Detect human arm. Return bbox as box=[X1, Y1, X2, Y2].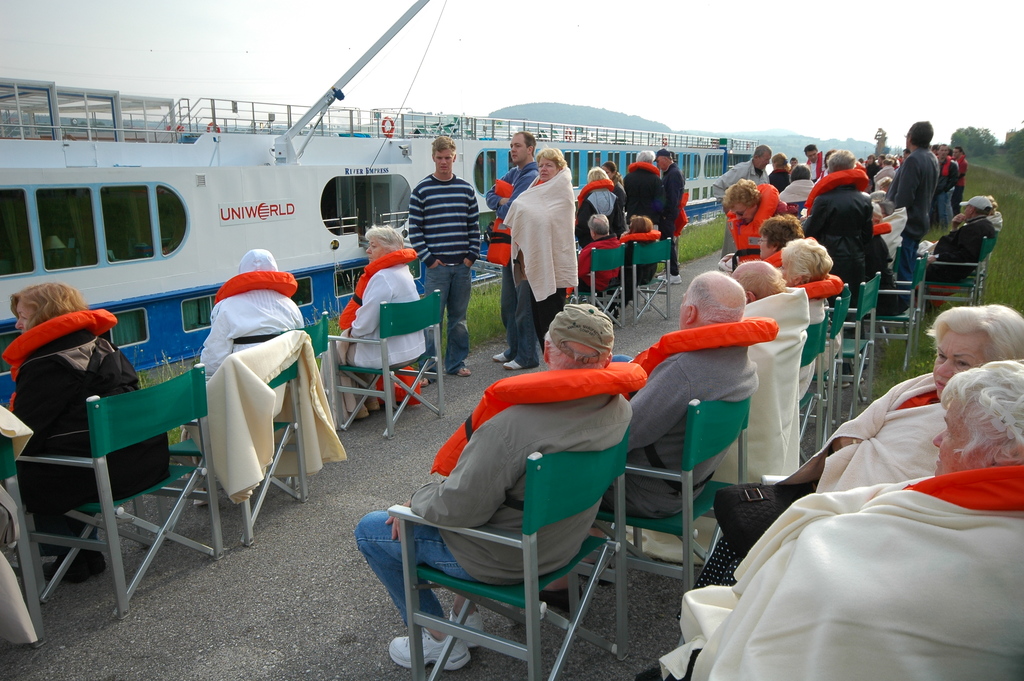
box=[939, 167, 959, 186].
